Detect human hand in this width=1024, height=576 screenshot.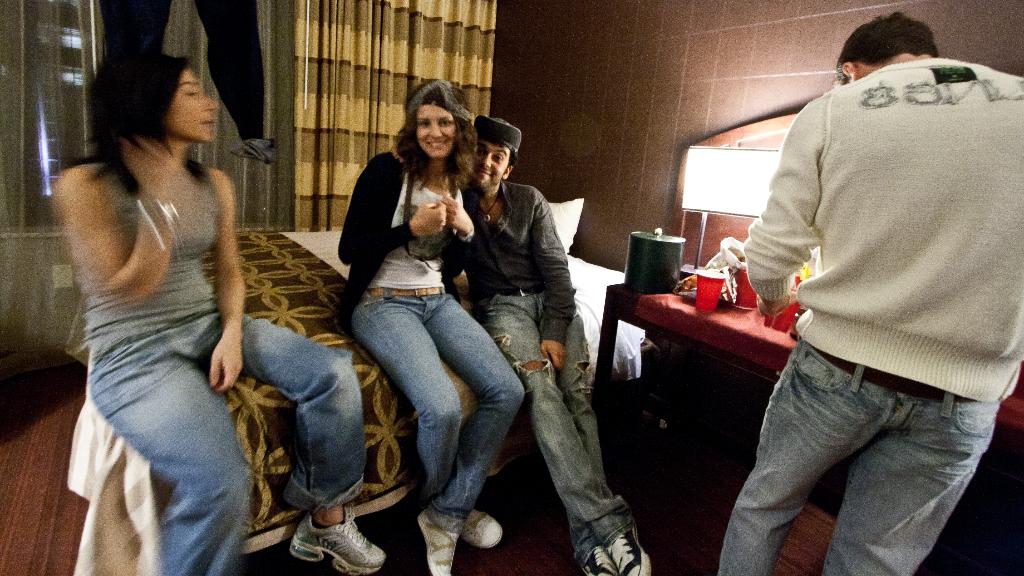
Detection: 124:141:179:195.
